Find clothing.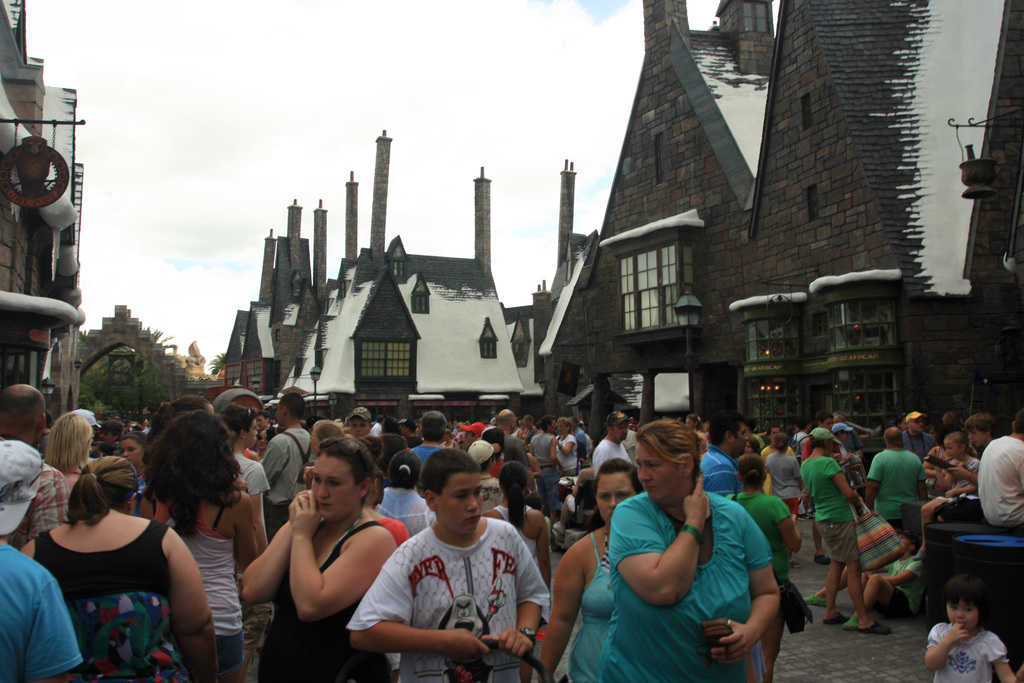
bbox=[926, 615, 1007, 682].
